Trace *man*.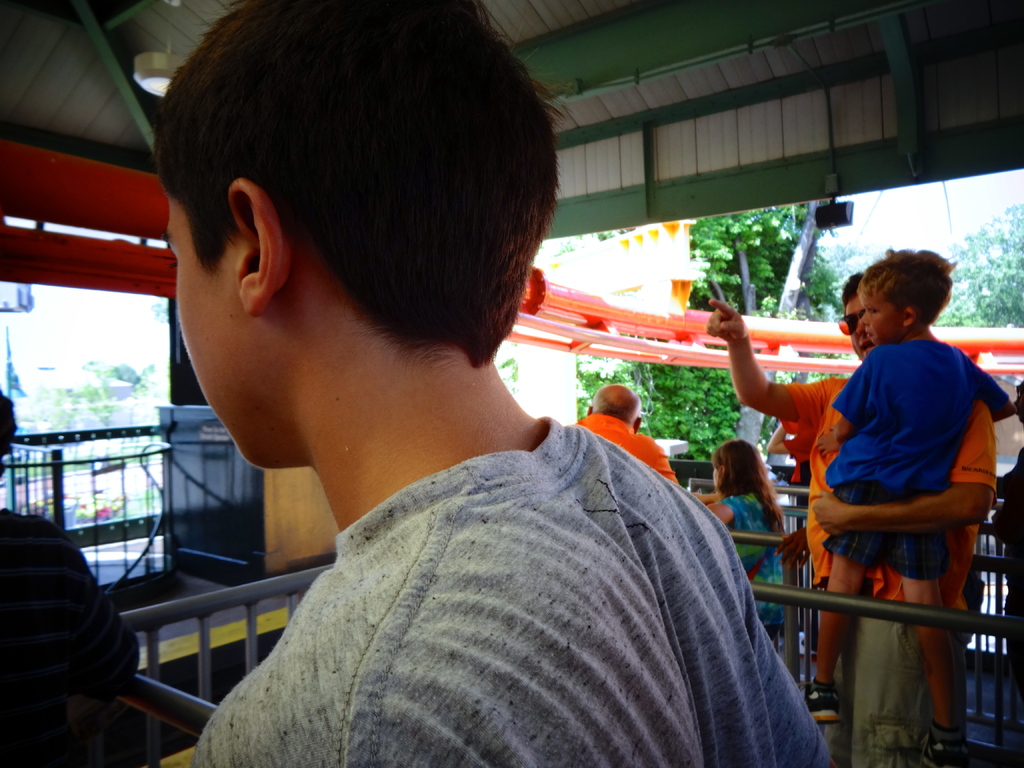
Traced to [576, 383, 680, 486].
